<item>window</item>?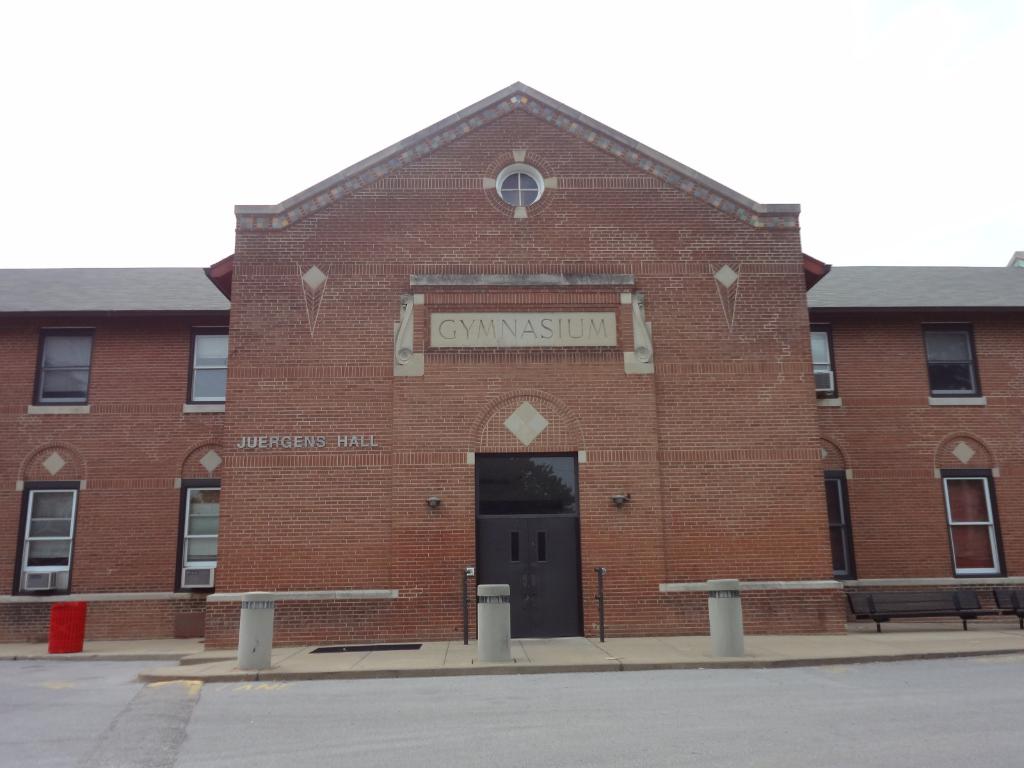
left=13, top=477, right=86, bottom=593
